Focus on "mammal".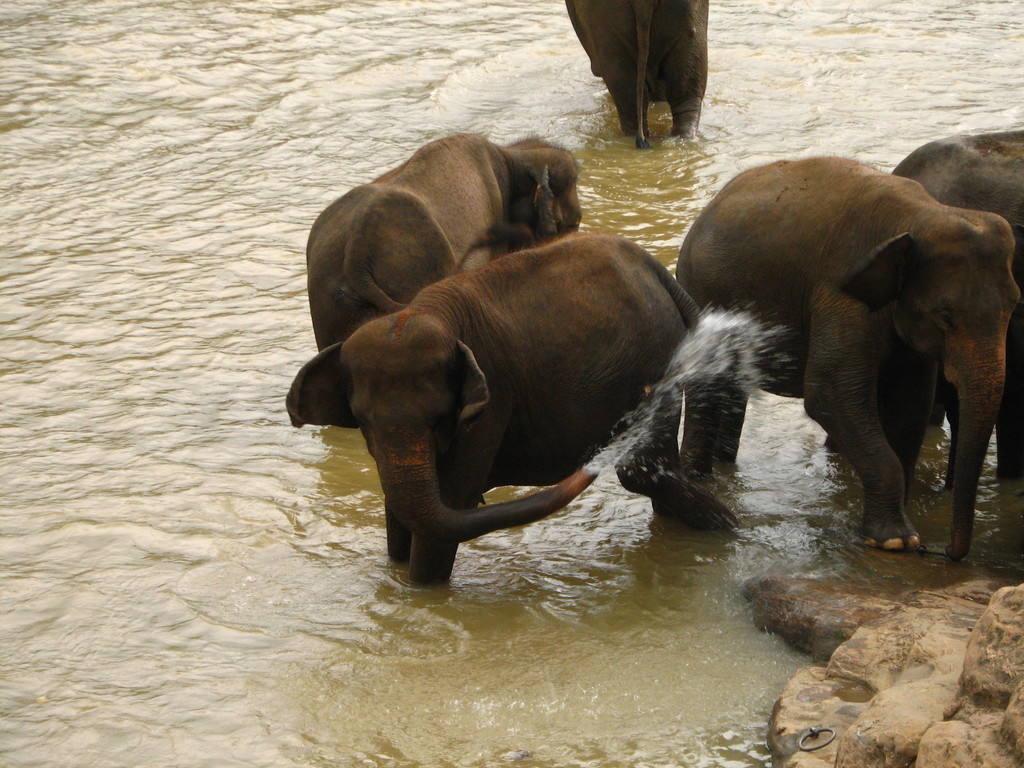
Focused at select_region(307, 130, 590, 337).
